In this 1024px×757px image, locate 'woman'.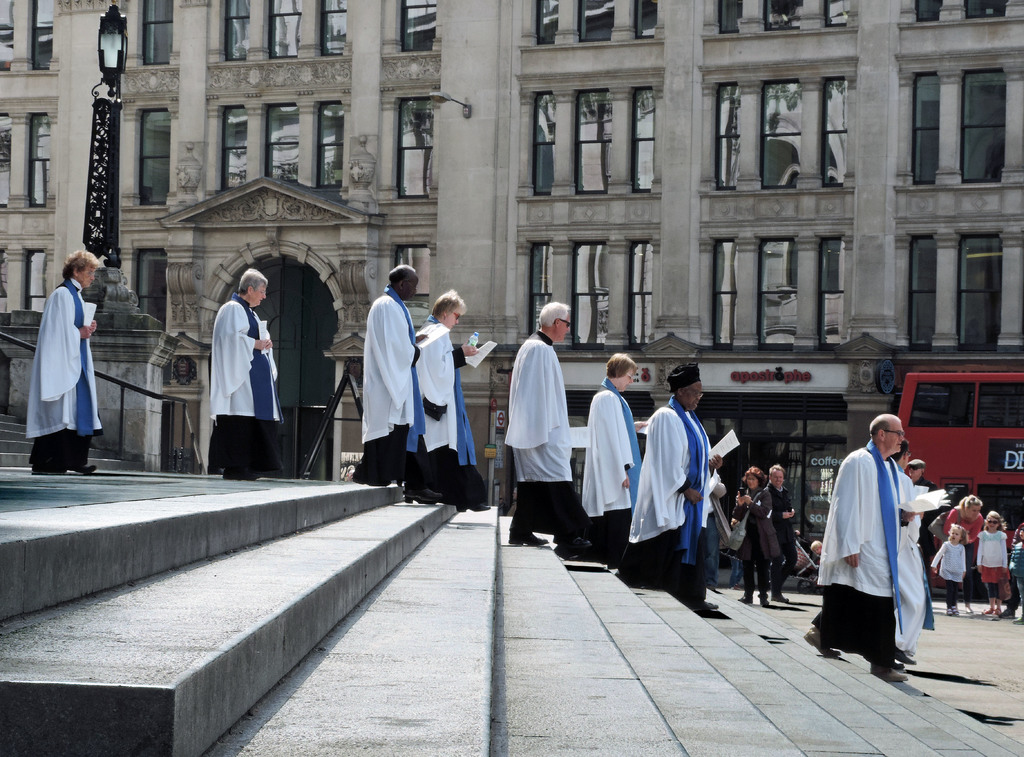
Bounding box: BBox(580, 354, 641, 567).
